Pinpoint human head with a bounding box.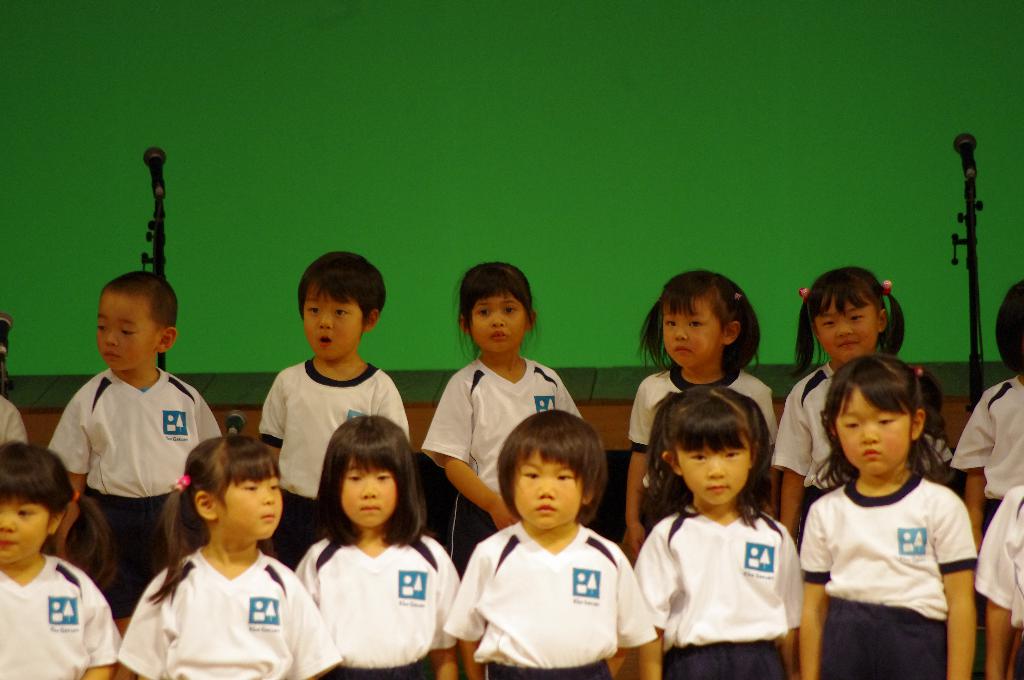
bbox(95, 271, 177, 376).
